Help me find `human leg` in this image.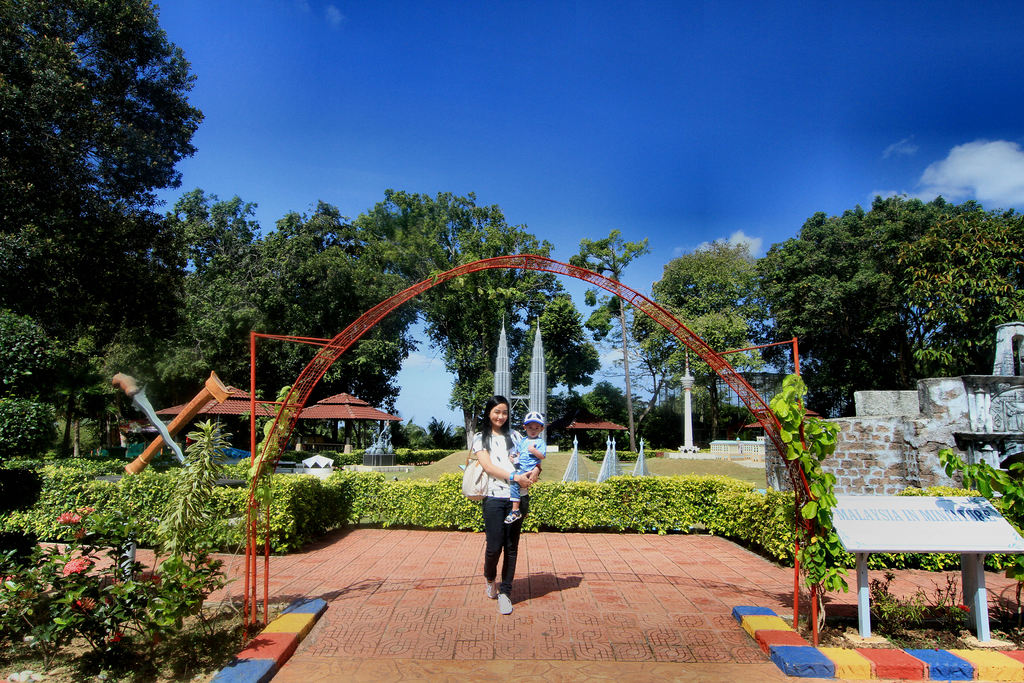
Found it: x1=502, y1=482, x2=519, y2=522.
